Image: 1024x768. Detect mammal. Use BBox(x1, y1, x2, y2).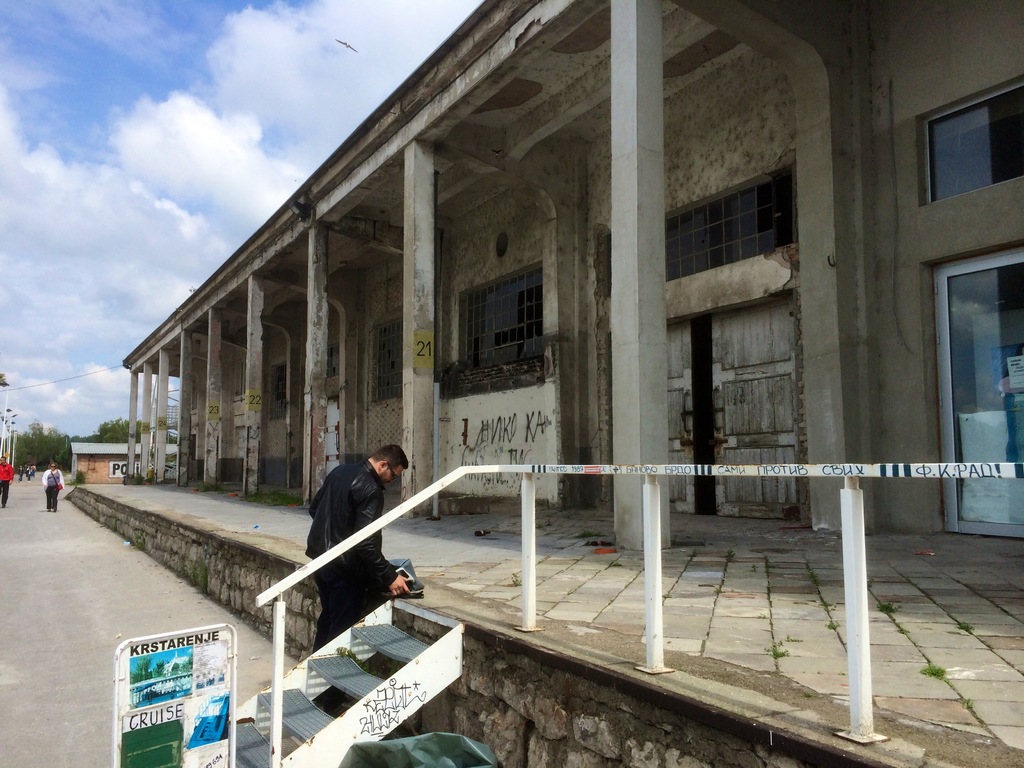
BBox(0, 455, 15, 509).
